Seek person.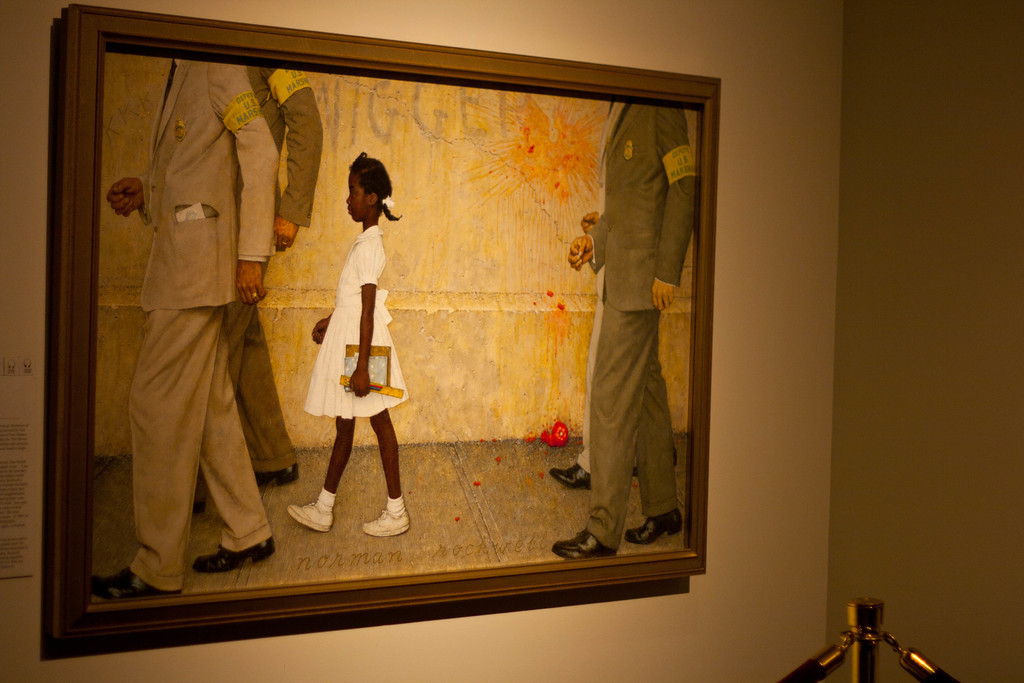
bbox(548, 103, 694, 559).
